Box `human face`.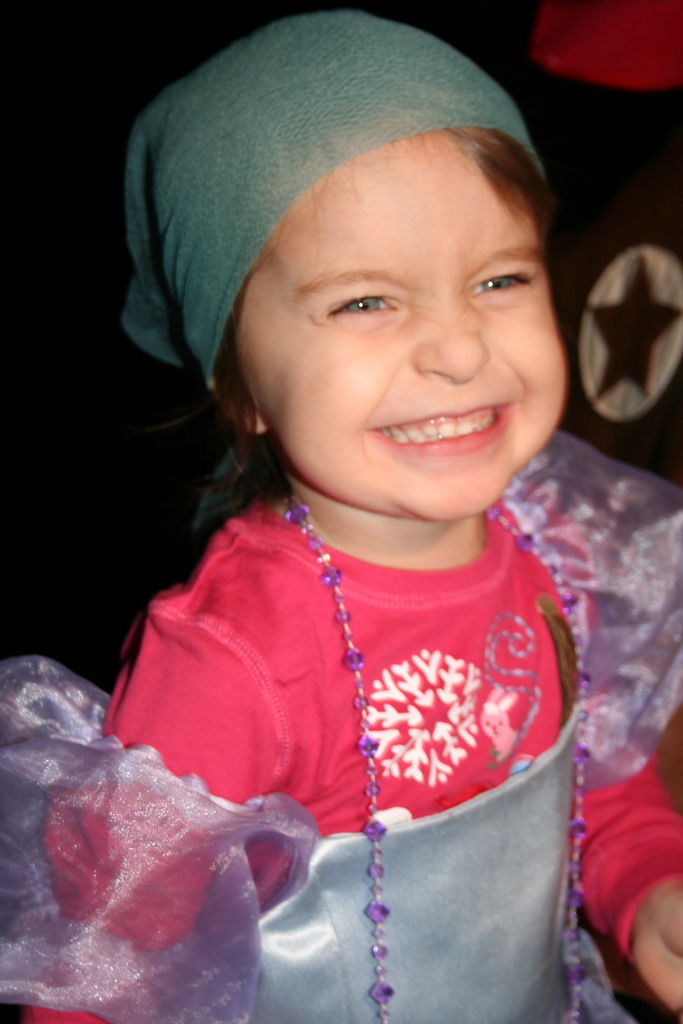
pyautogui.locateOnScreen(234, 143, 570, 517).
